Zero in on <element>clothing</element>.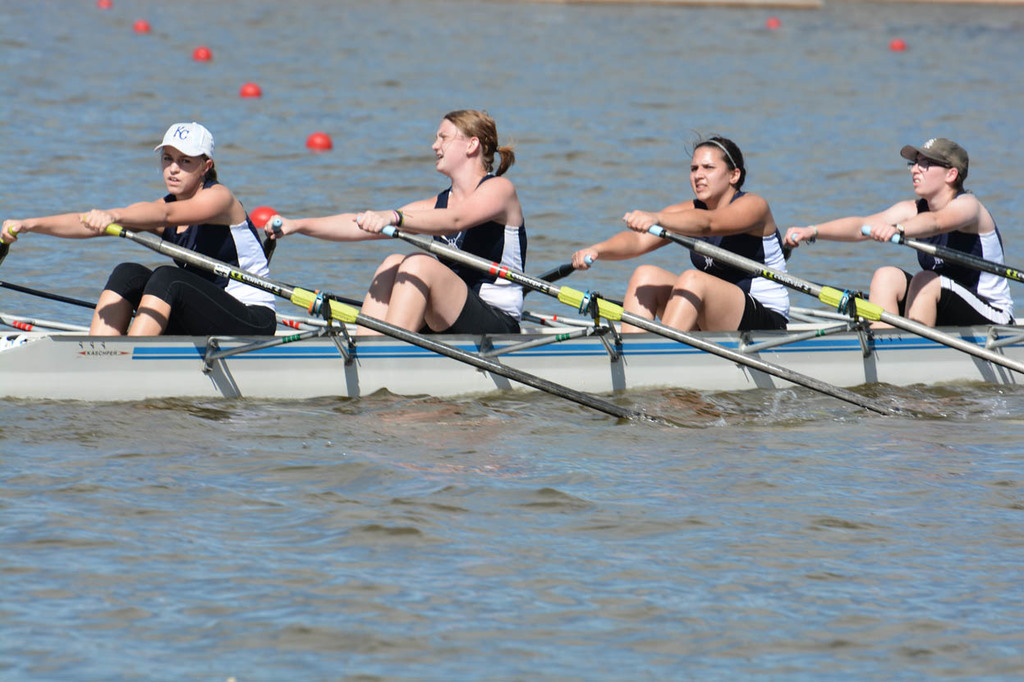
Zeroed in: bbox=(104, 184, 301, 346).
